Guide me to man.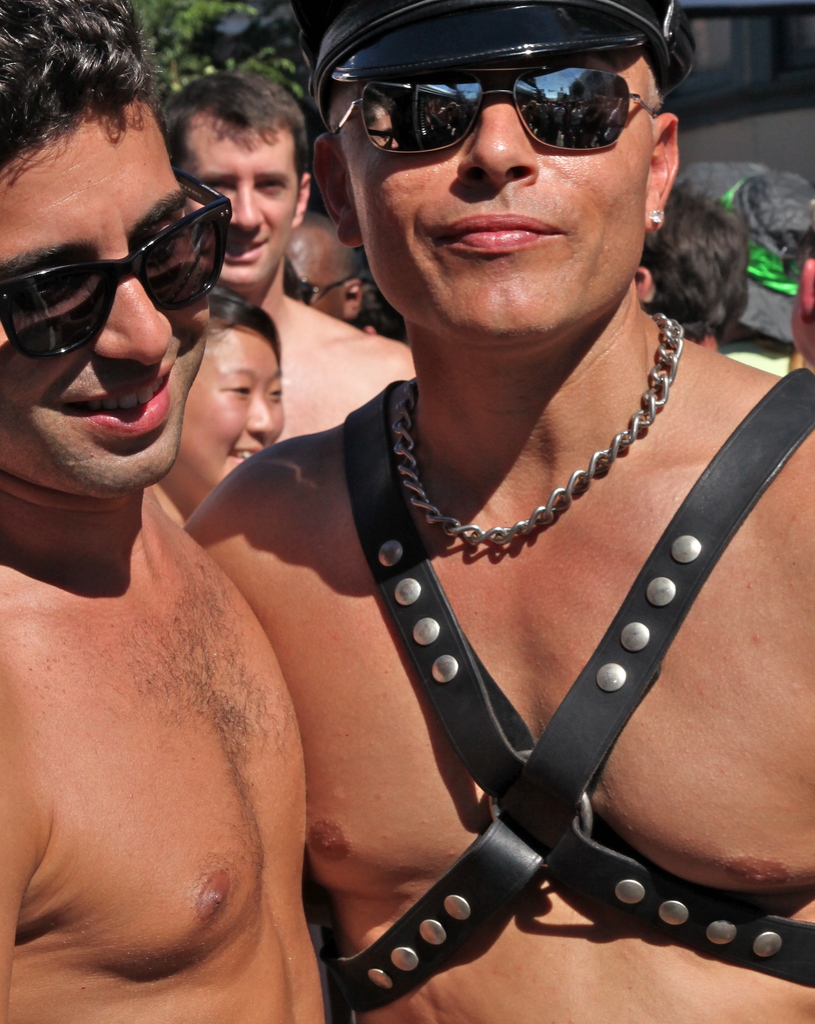
Guidance: pyautogui.locateOnScreen(0, 0, 327, 1023).
